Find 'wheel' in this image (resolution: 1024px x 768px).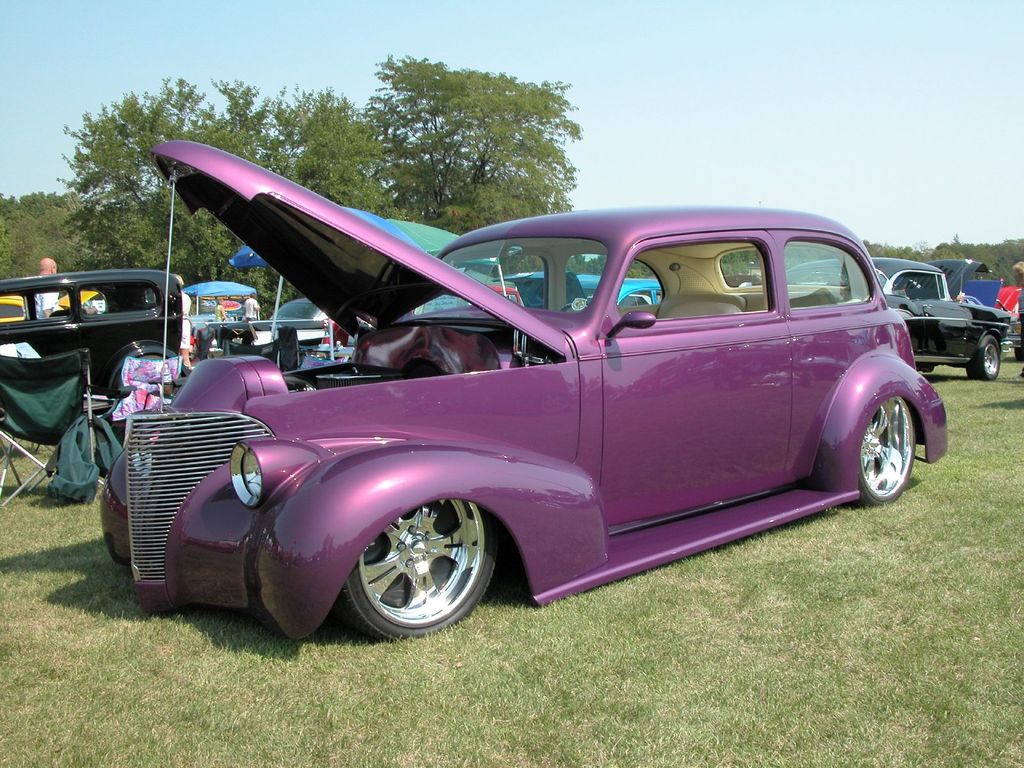
bbox=[343, 495, 498, 644].
